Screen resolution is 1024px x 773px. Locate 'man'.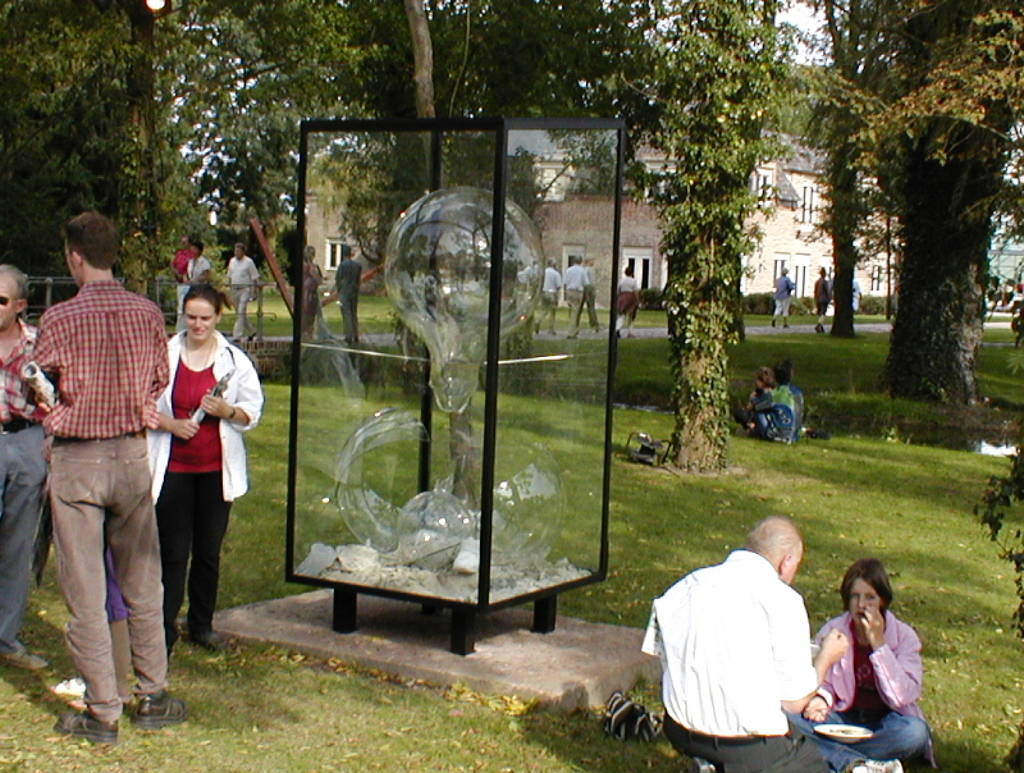
(x1=641, y1=518, x2=849, y2=772).
